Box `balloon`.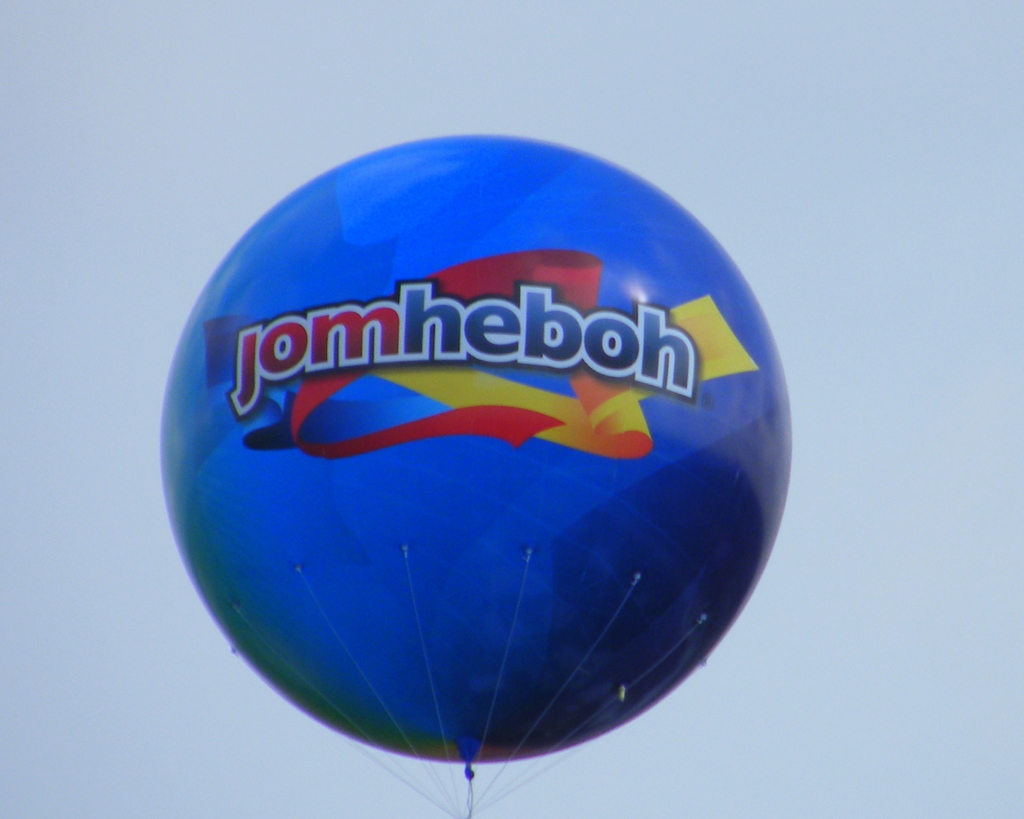
rect(154, 131, 794, 778).
